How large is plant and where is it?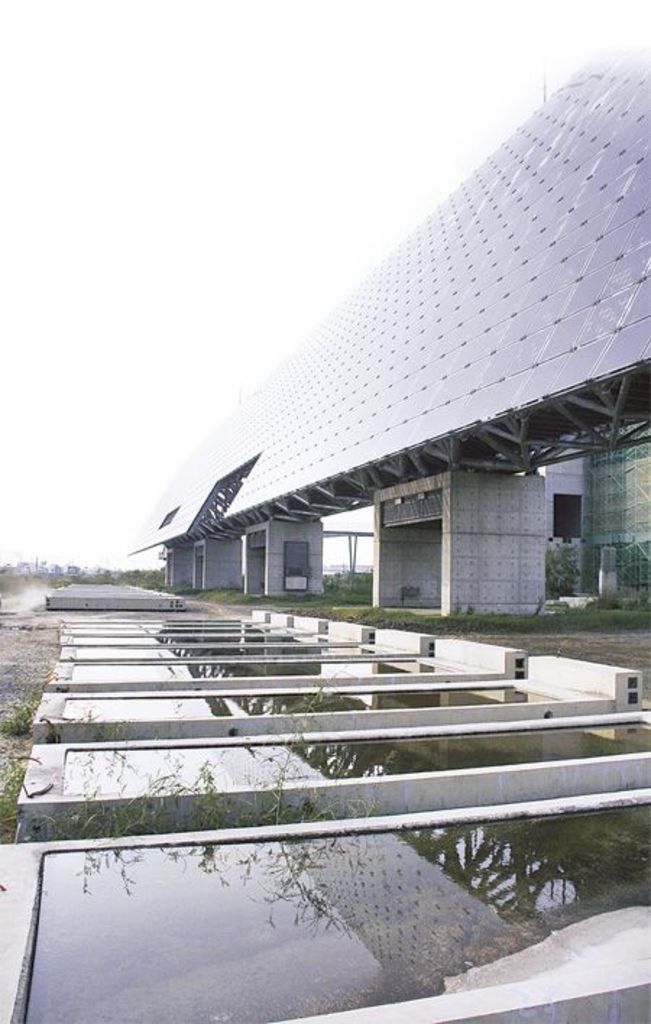
Bounding box: 197:668:356:822.
